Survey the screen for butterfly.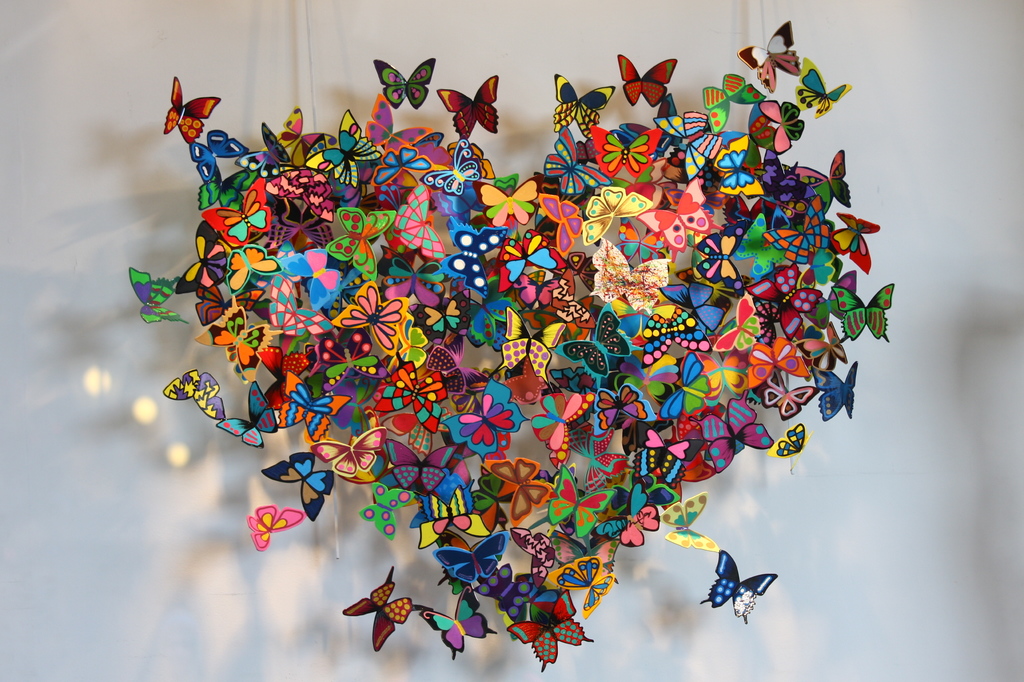
Survey found: (429,329,483,397).
